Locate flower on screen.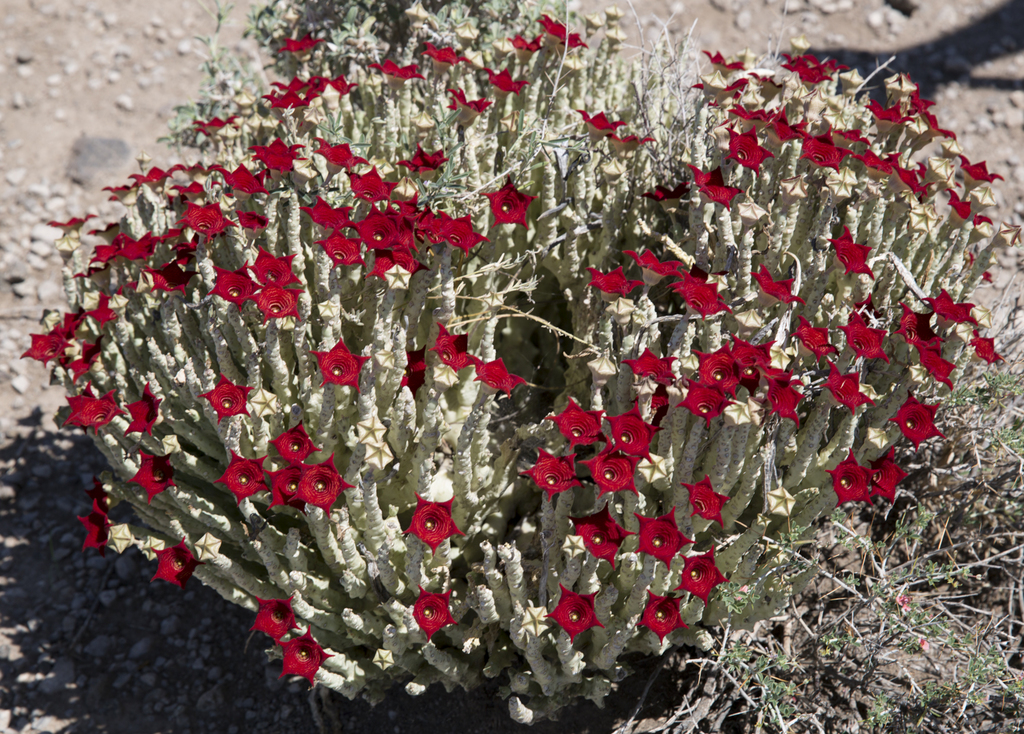
On screen at select_region(205, 160, 276, 207).
